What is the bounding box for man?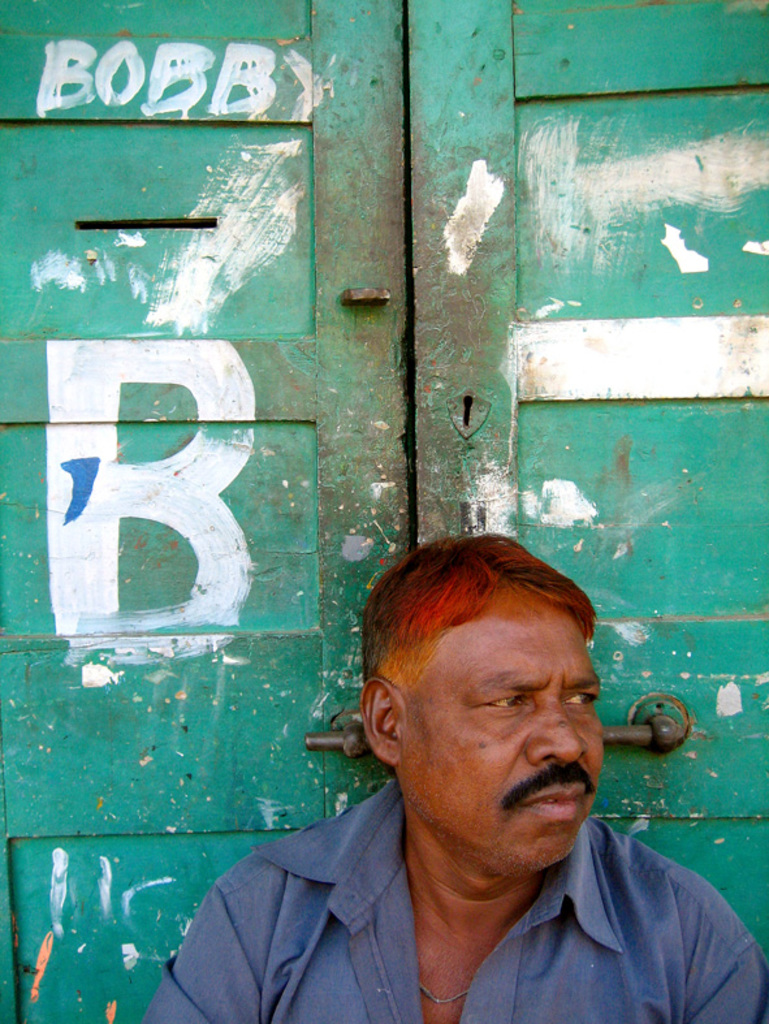
<region>142, 553, 761, 1017</region>.
